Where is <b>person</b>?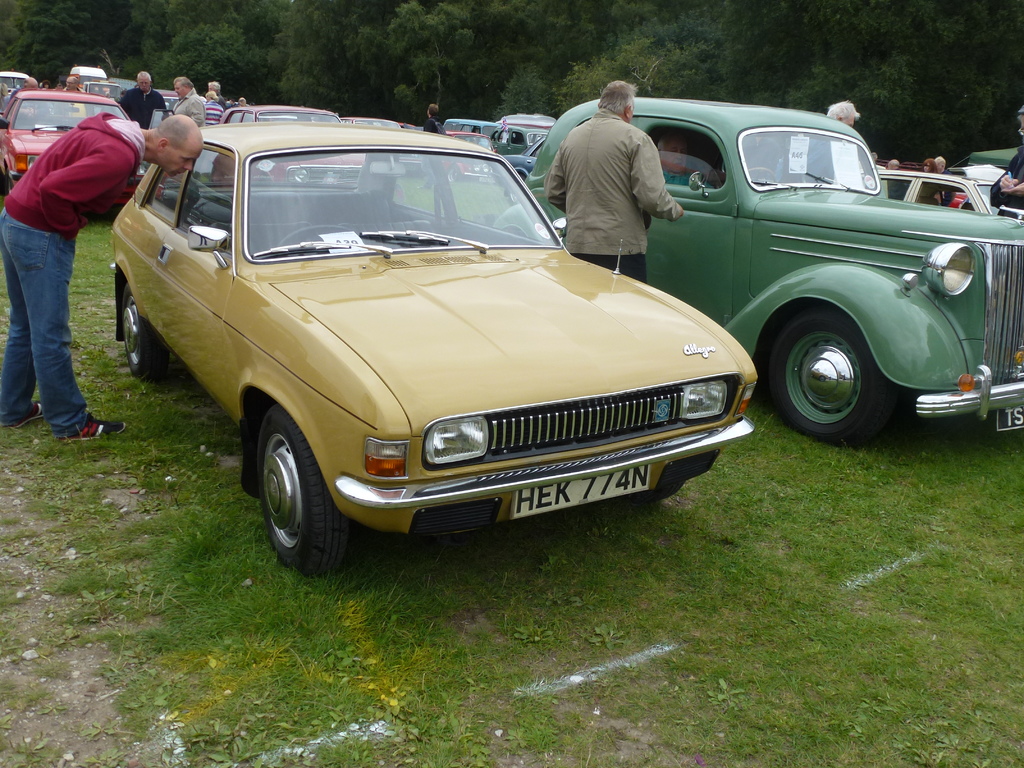
[655, 130, 716, 186].
